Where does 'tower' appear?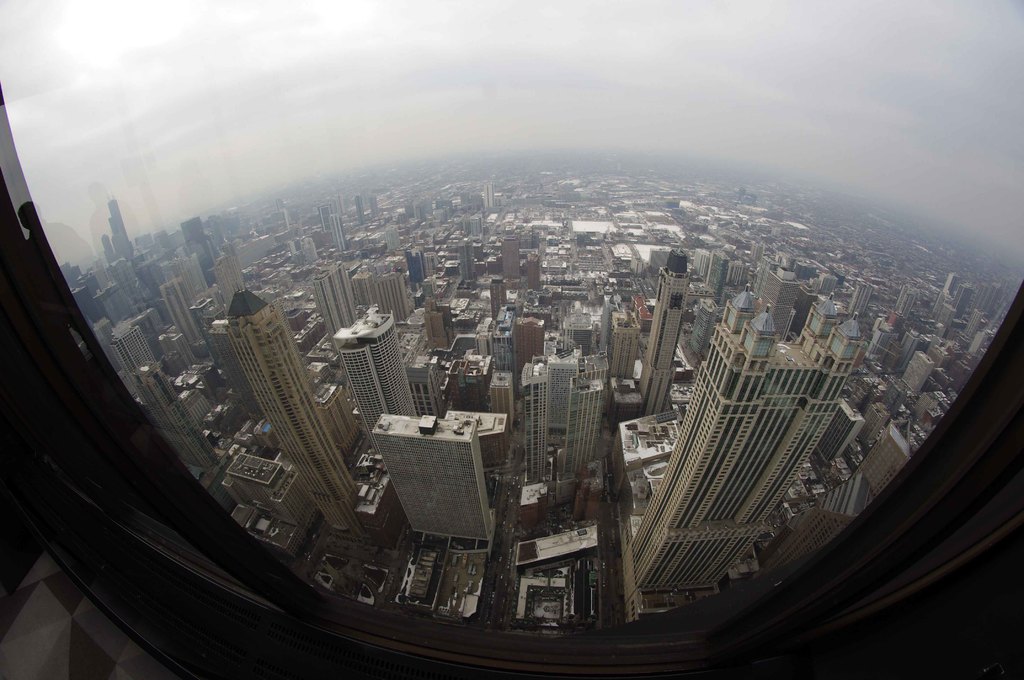
Appears at BBox(335, 215, 350, 252).
